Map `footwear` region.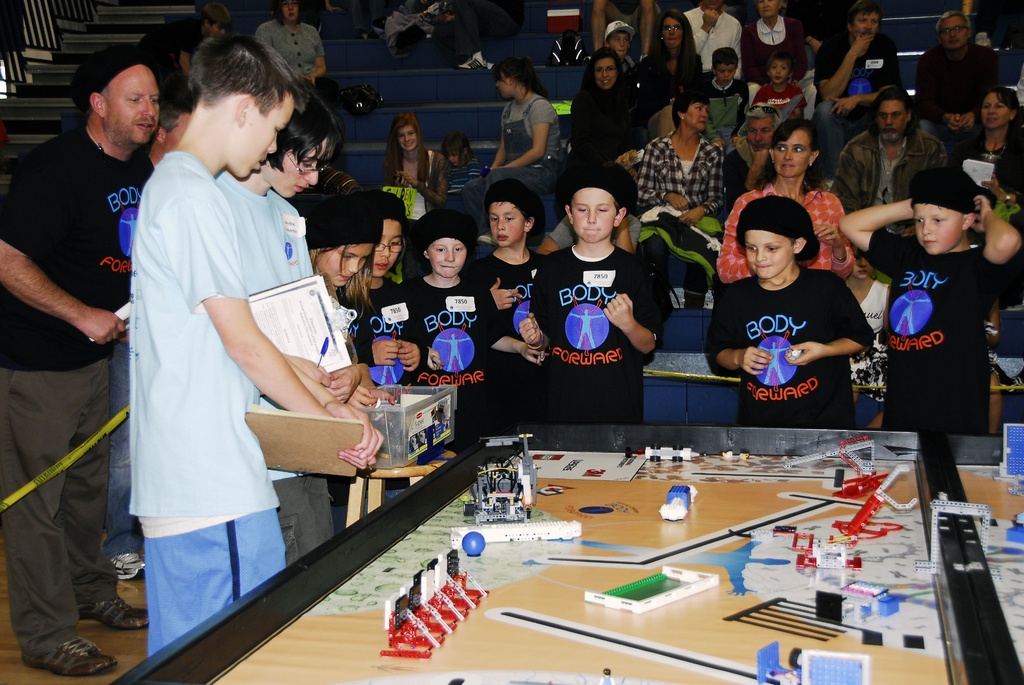
Mapped to crop(75, 589, 150, 633).
